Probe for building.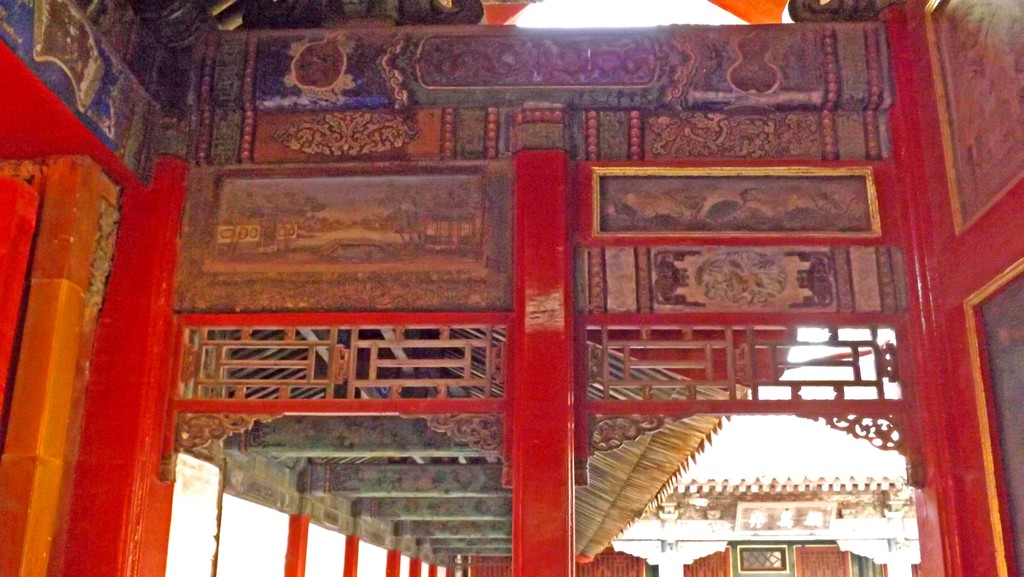
Probe result: detection(0, 0, 1023, 576).
